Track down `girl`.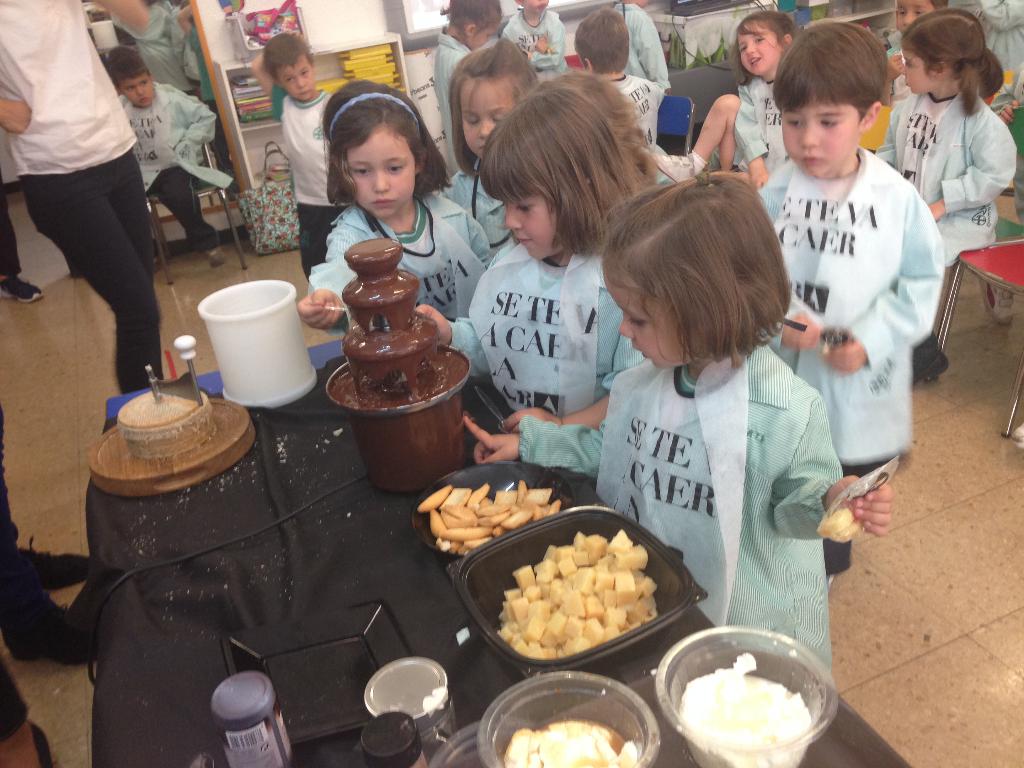
Tracked to pyautogui.locateOnScreen(652, 10, 801, 188).
